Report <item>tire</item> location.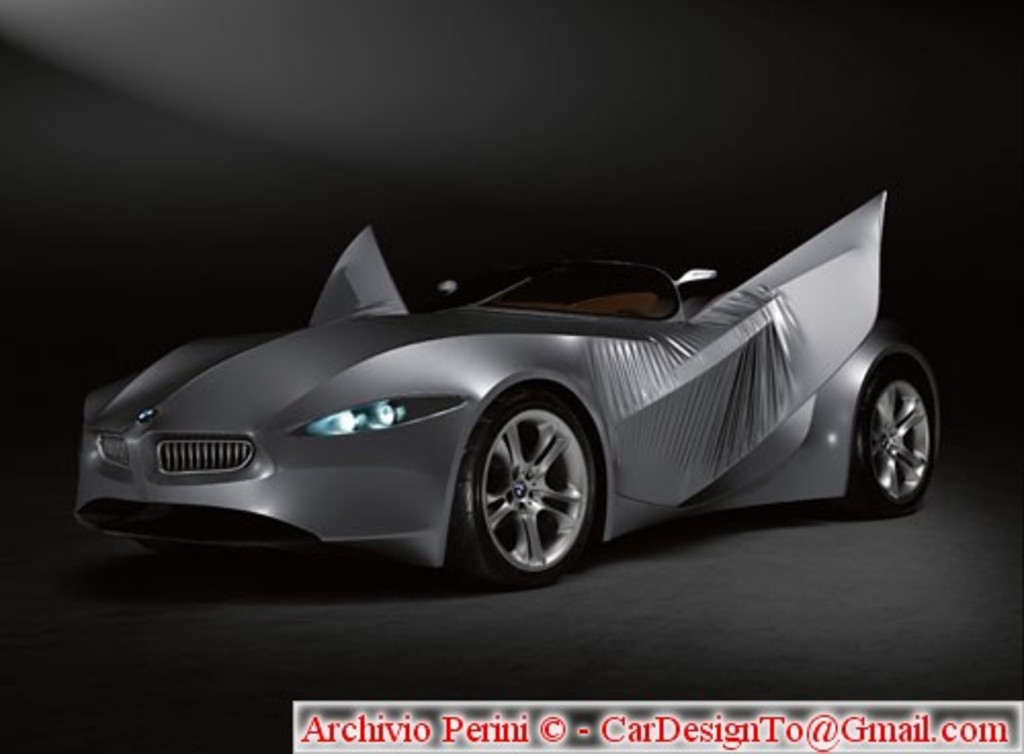
Report: bbox(446, 385, 600, 596).
